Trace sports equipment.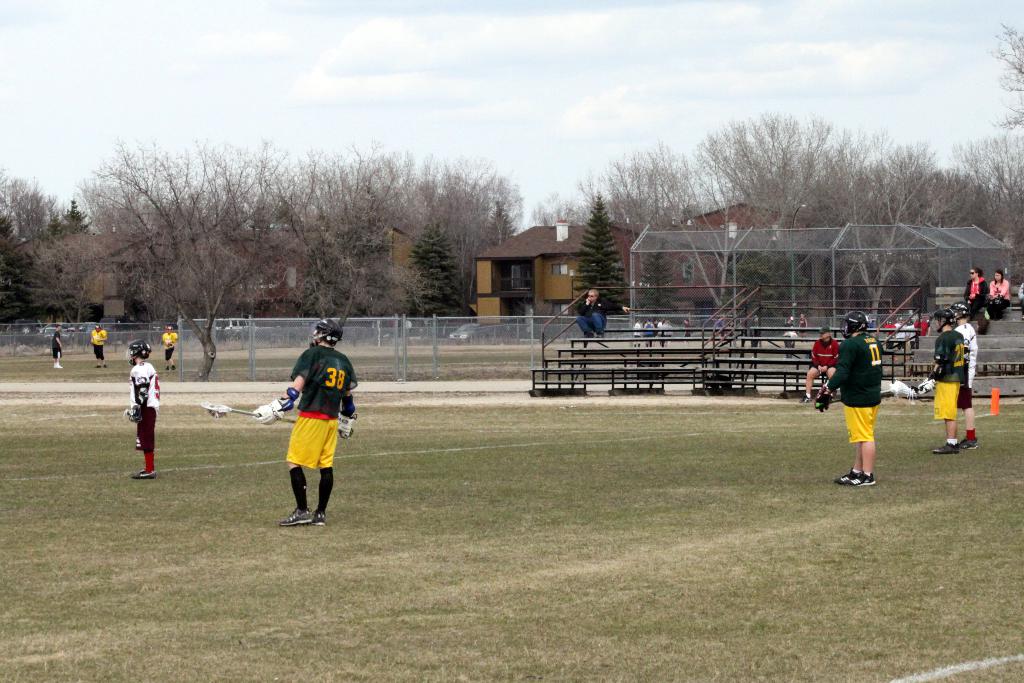
Traced to select_region(255, 401, 283, 425).
